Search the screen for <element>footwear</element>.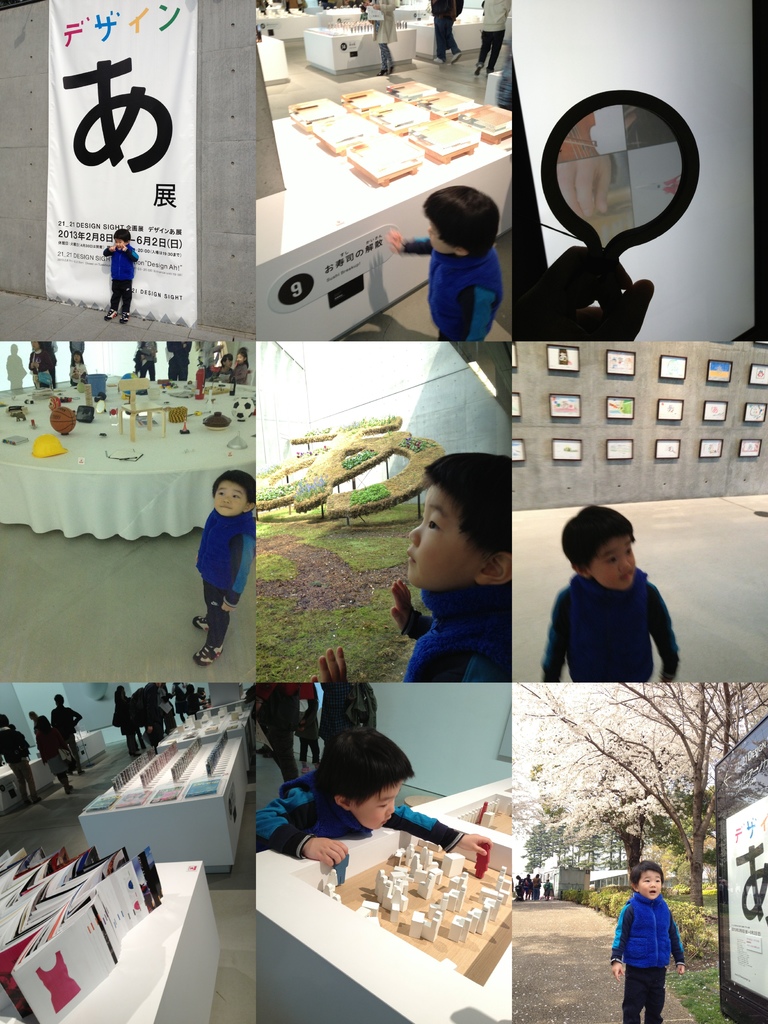
Found at 27, 799, 34, 810.
